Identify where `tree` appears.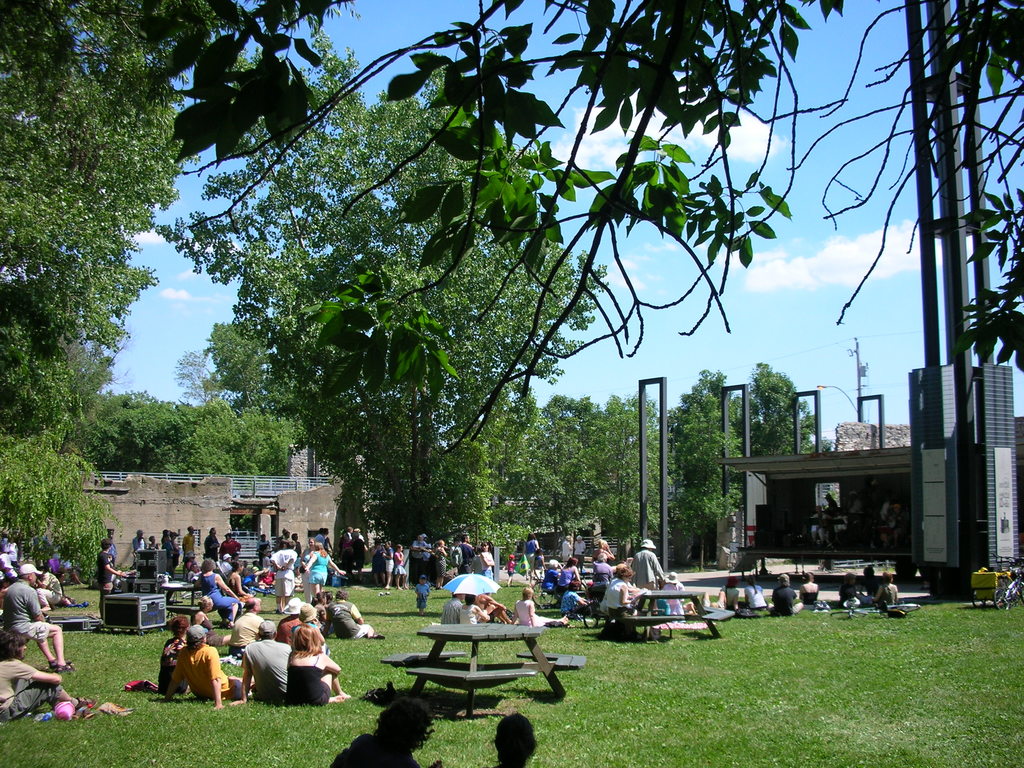
Appears at bbox=(166, 0, 1023, 400).
